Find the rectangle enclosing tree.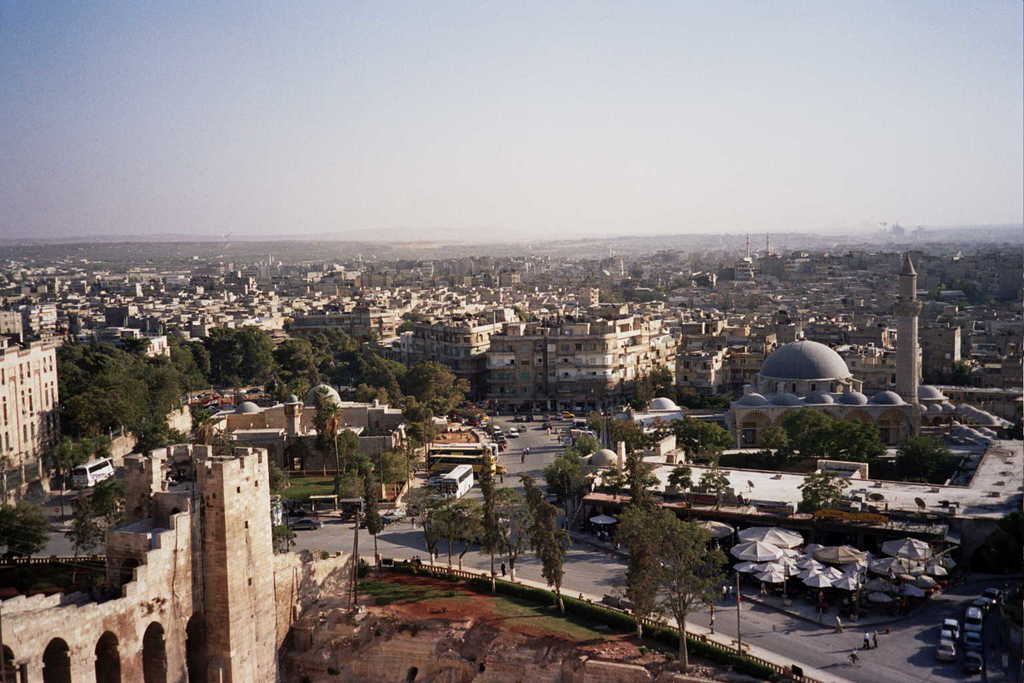
<bbox>584, 418, 603, 451</bbox>.
